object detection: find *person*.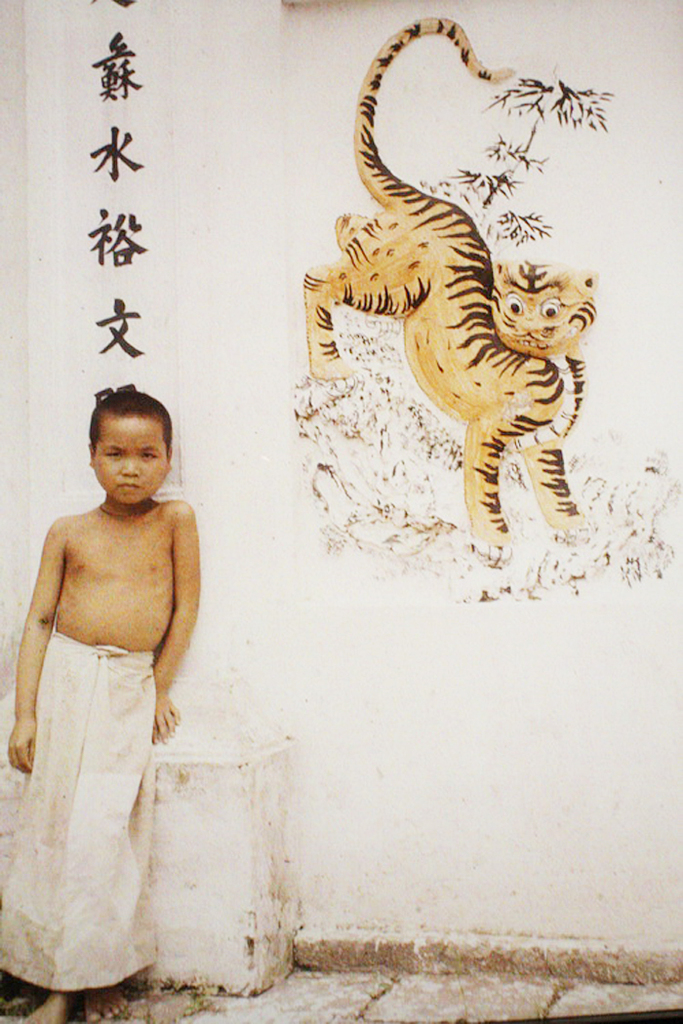
detection(14, 348, 213, 1018).
